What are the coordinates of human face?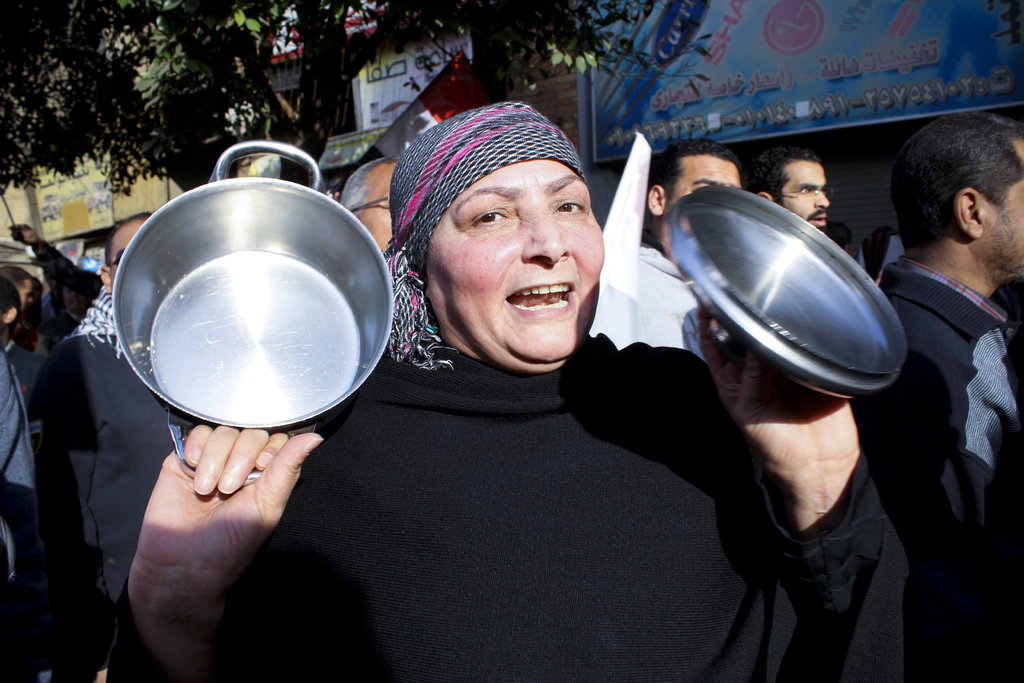
left=780, top=162, right=827, bottom=233.
